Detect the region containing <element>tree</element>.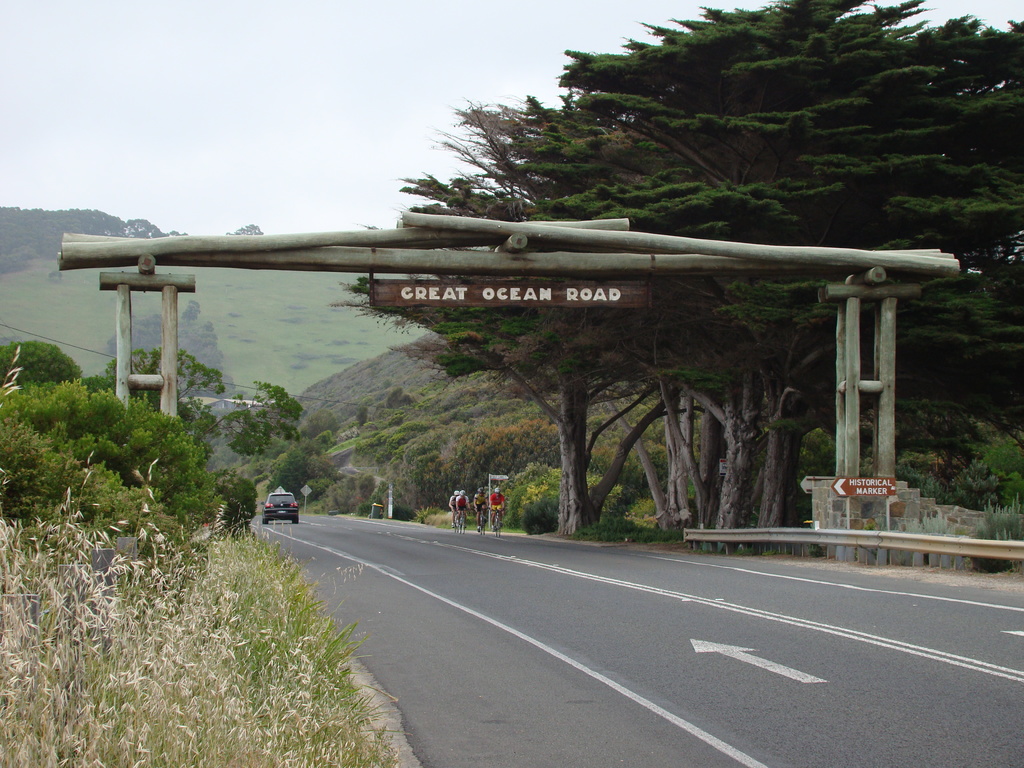
[0,373,230,540].
